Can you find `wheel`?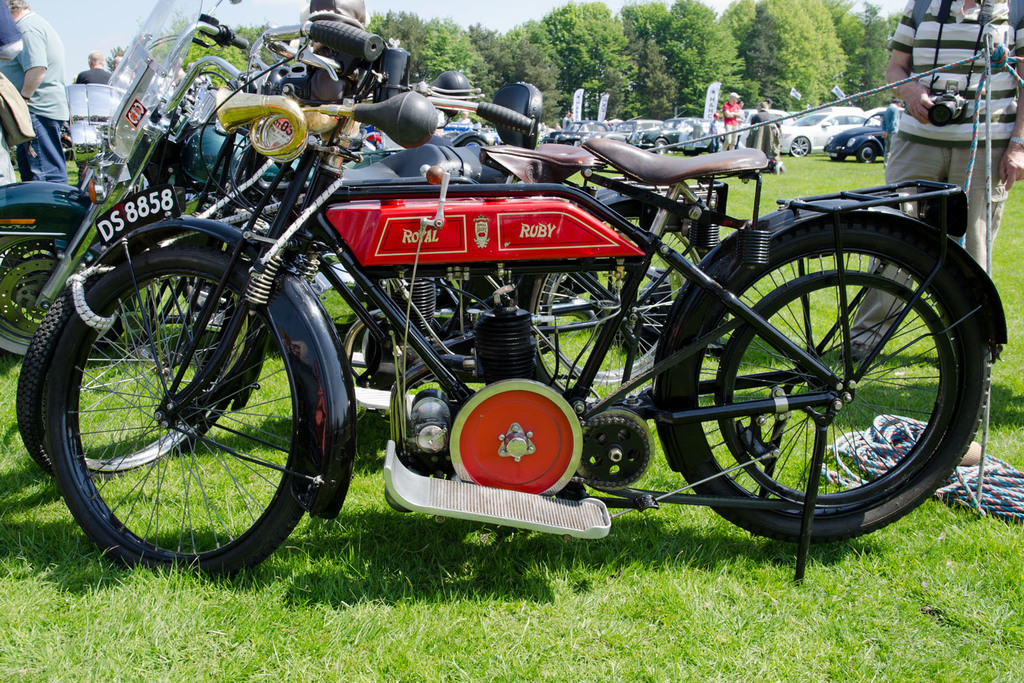
Yes, bounding box: box(548, 197, 701, 403).
